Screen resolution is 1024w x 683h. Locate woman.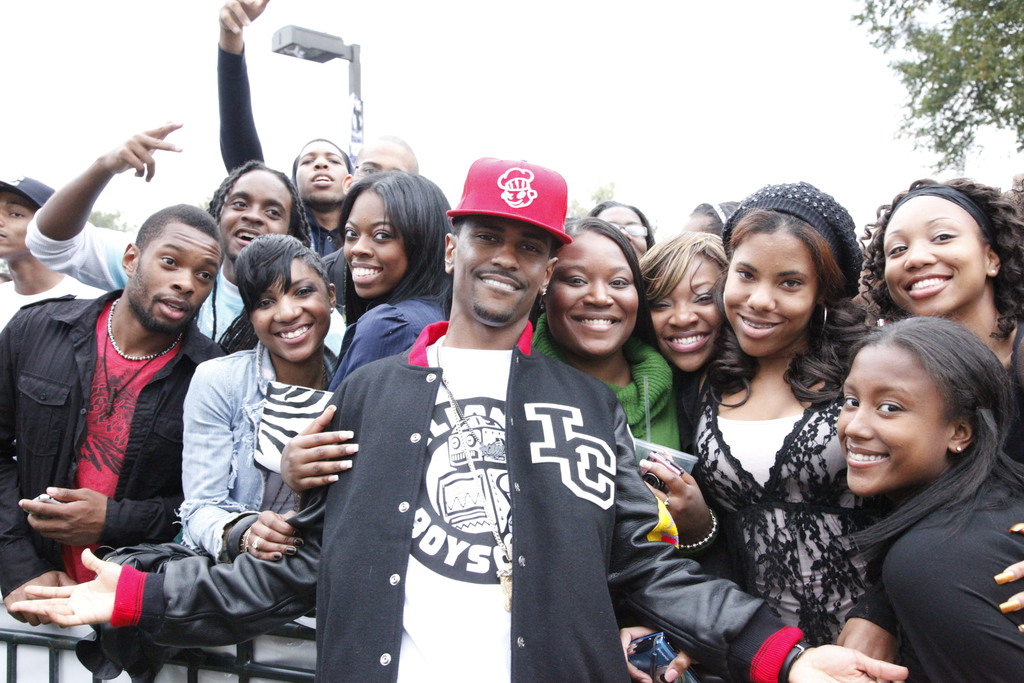
select_region(325, 168, 451, 397).
